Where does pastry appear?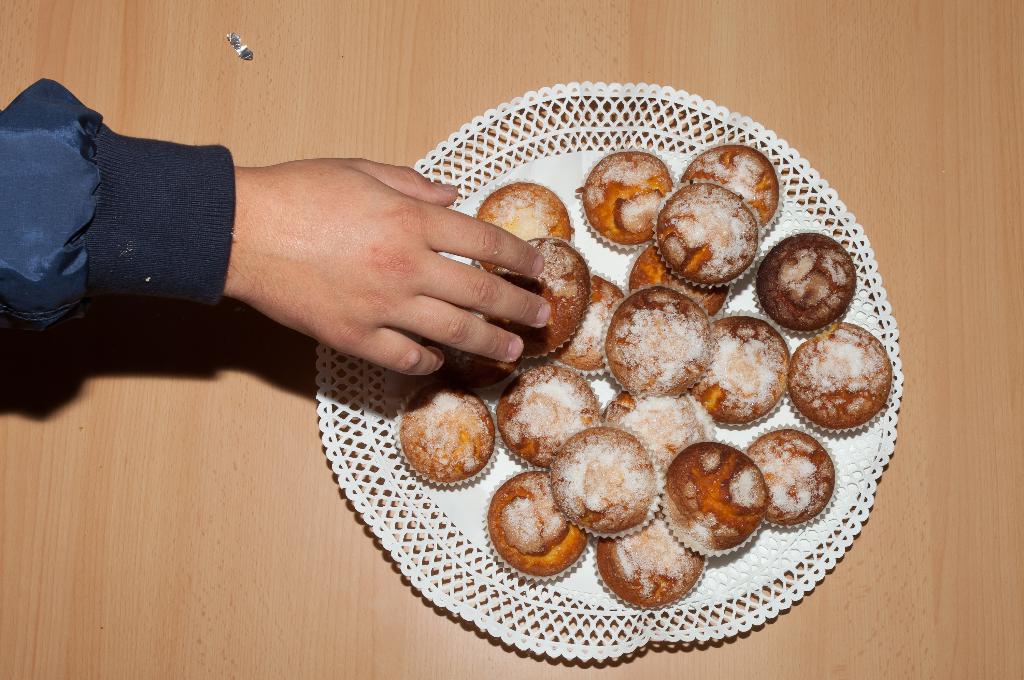
Appears at Rect(554, 425, 656, 537).
